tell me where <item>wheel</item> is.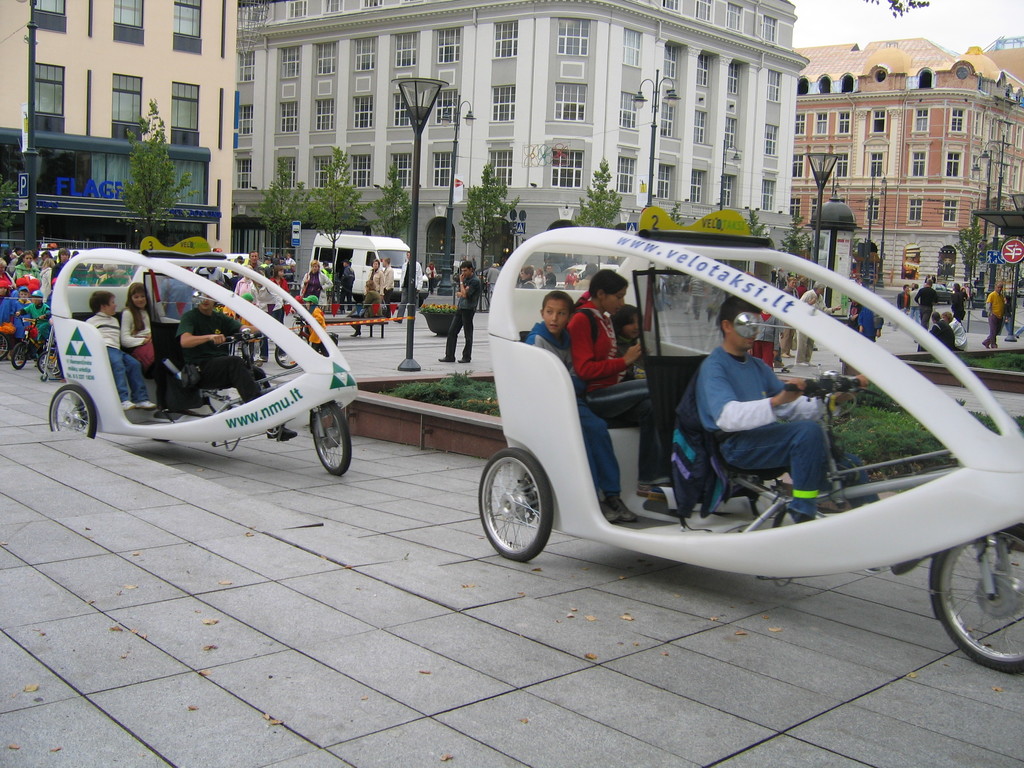
<item>wheel</item> is at x1=39, y1=349, x2=60, y2=378.
